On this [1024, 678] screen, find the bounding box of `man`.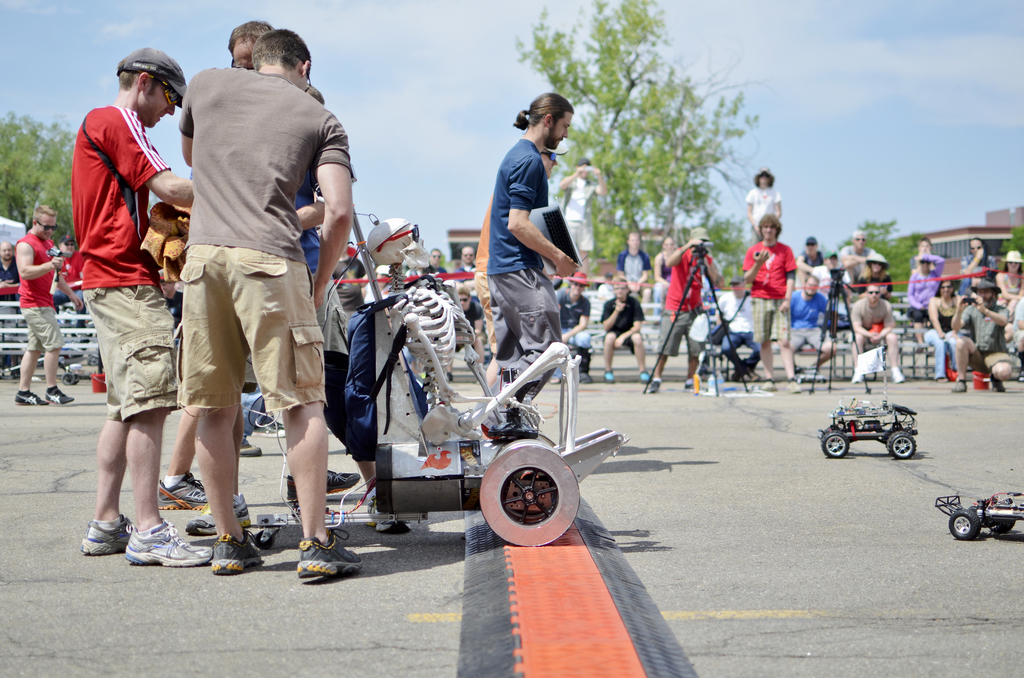
Bounding box: 6 200 60 415.
